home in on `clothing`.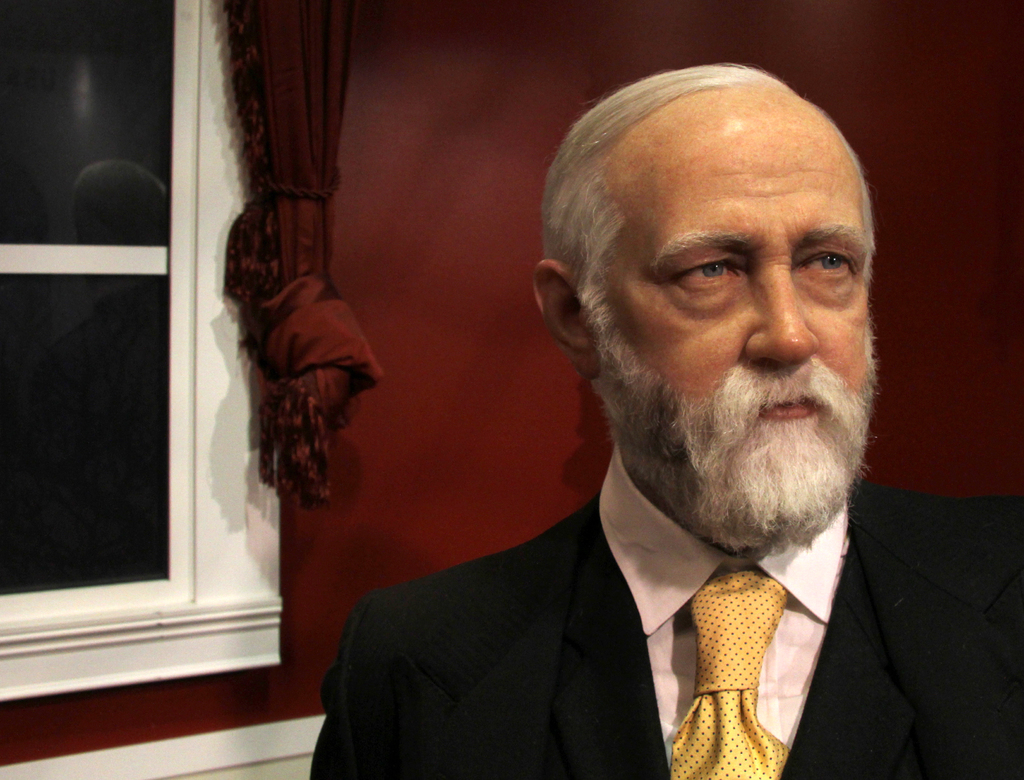
Homed in at (x1=300, y1=400, x2=891, y2=765).
